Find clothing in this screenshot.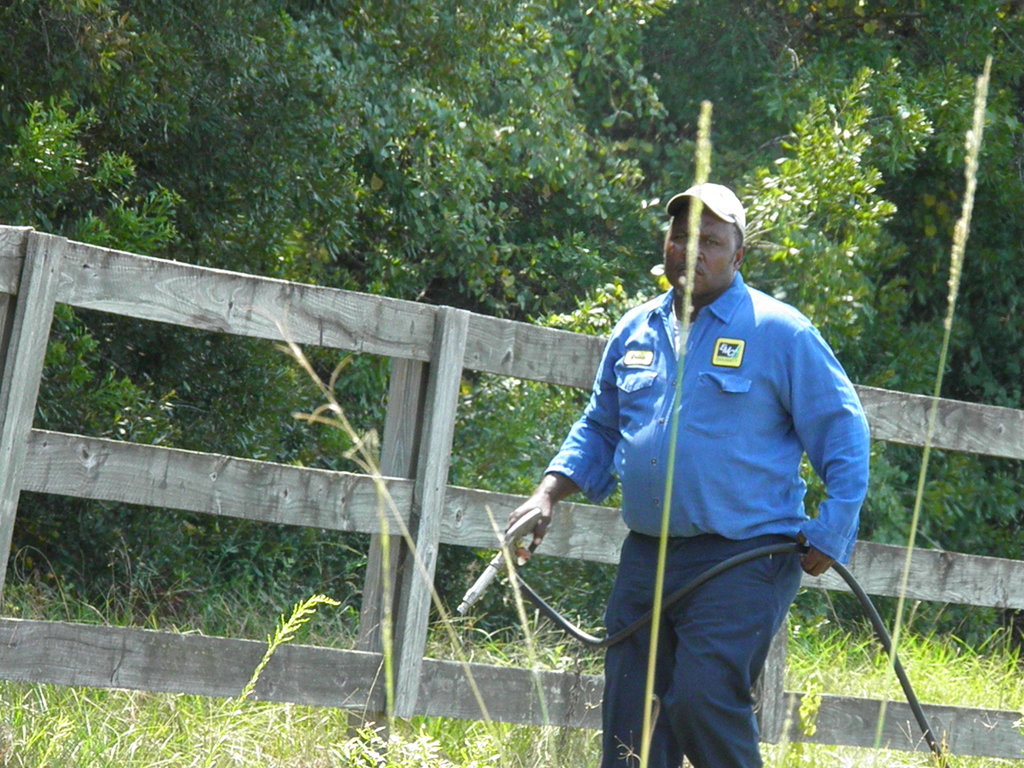
The bounding box for clothing is [left=547, top=216, right=870, bottom=731].
